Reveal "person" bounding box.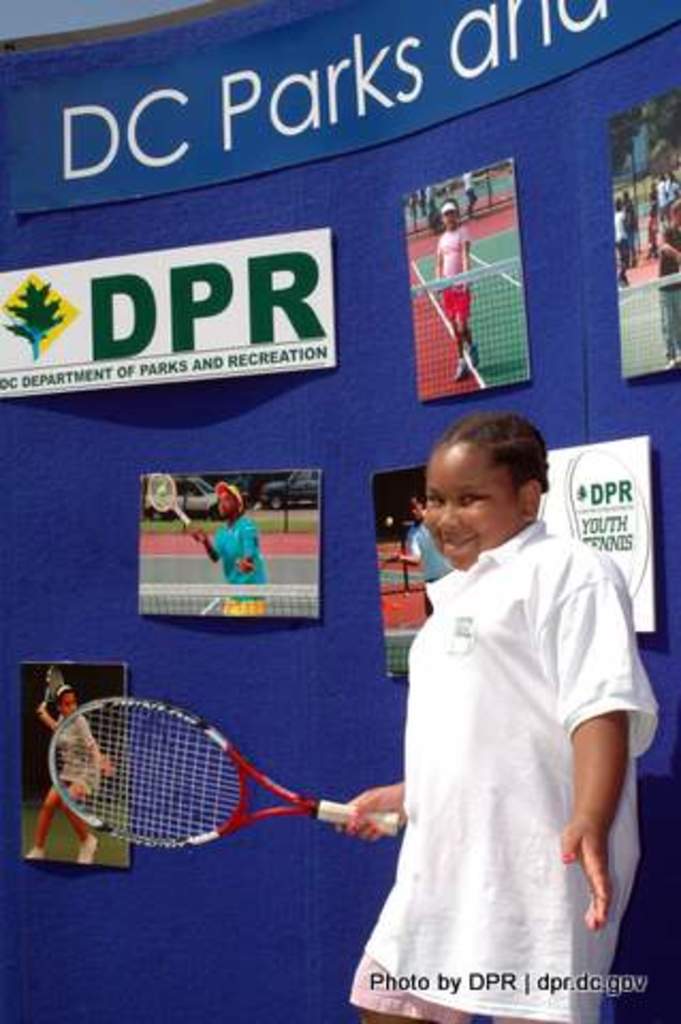
Revealed: (192, 476, 282, 614).
